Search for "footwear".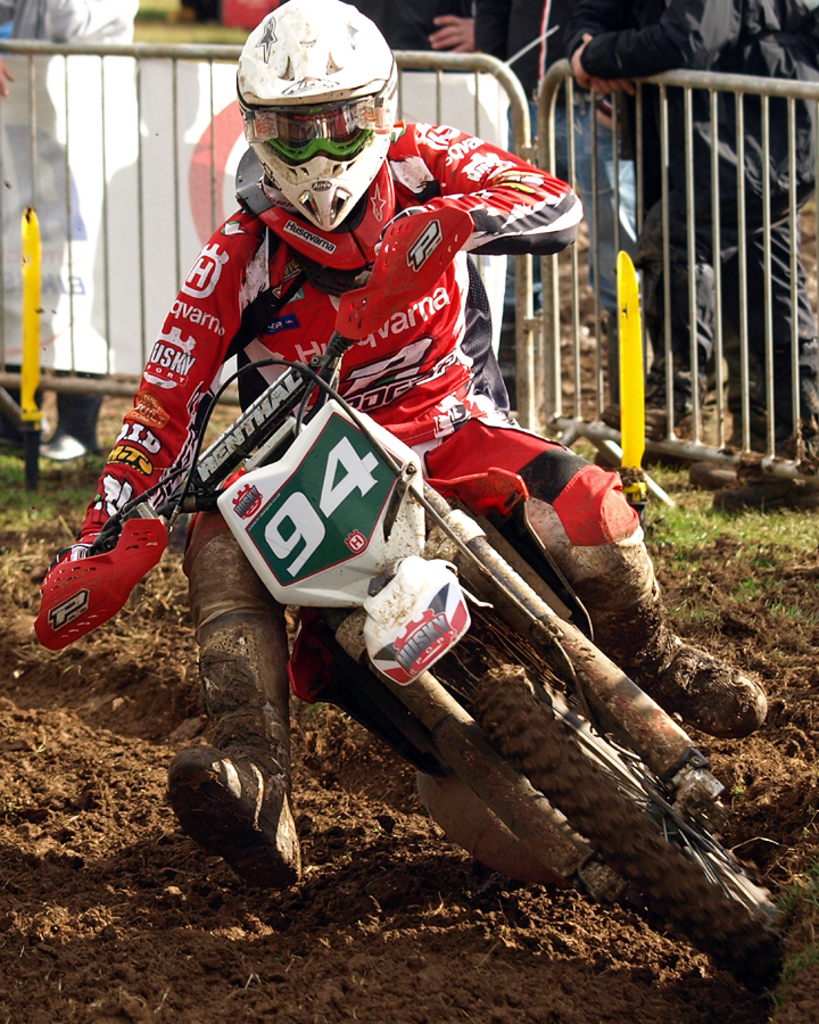
Found at [40,423,90,459].
